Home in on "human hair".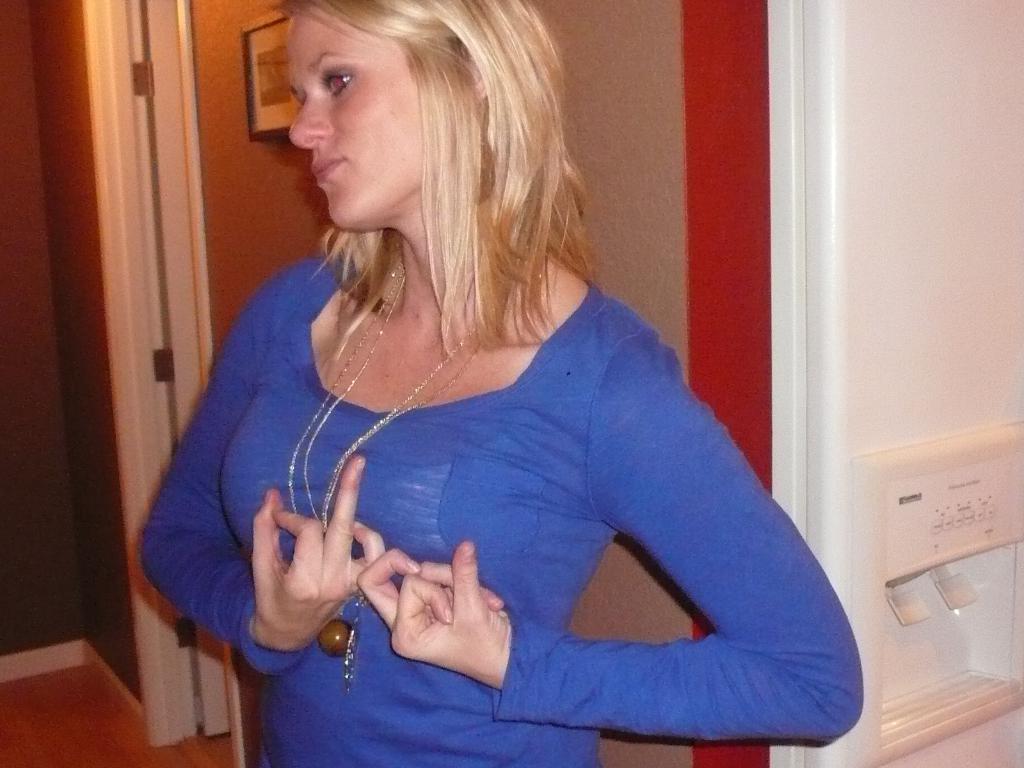
Homed in at locate(259, 10, 609, 399).
